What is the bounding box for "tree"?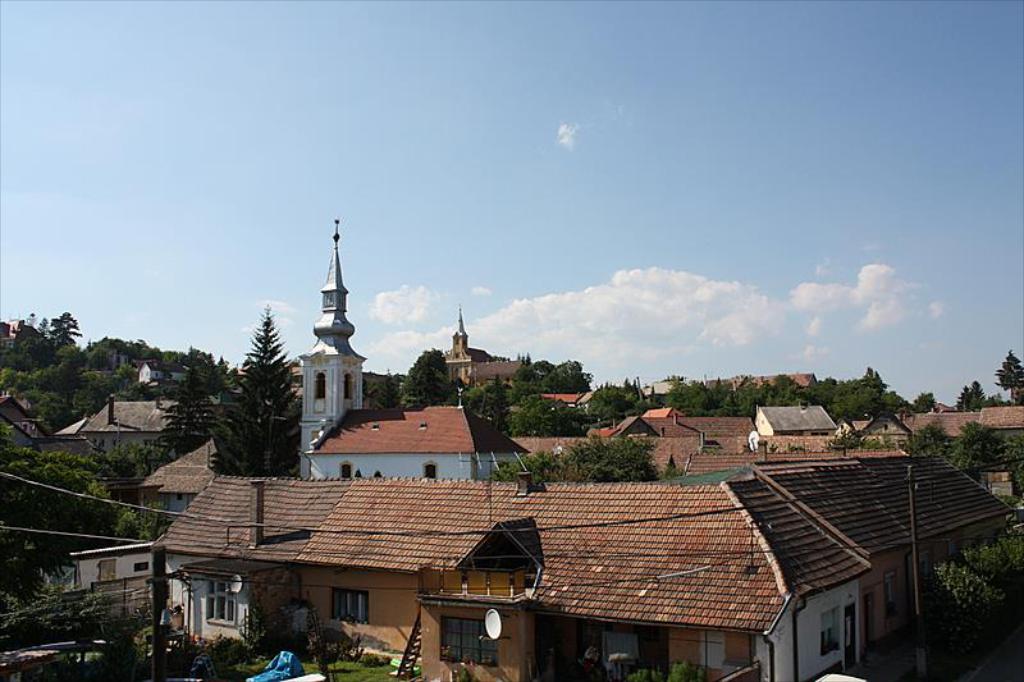
993,349,1023,408.
